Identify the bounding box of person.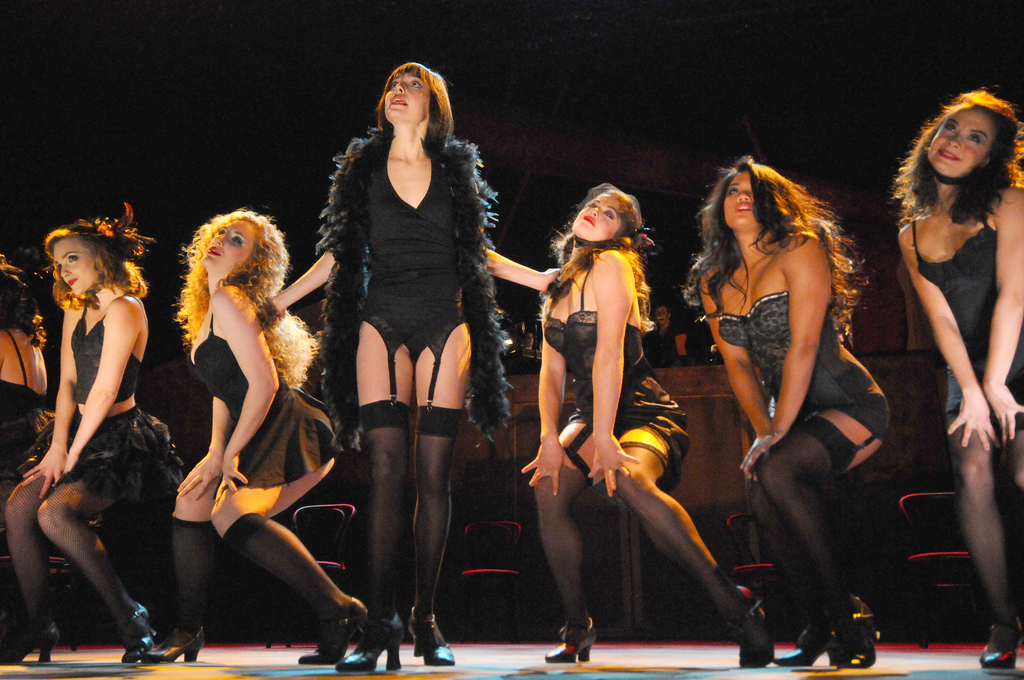
[156,202,375,673].
